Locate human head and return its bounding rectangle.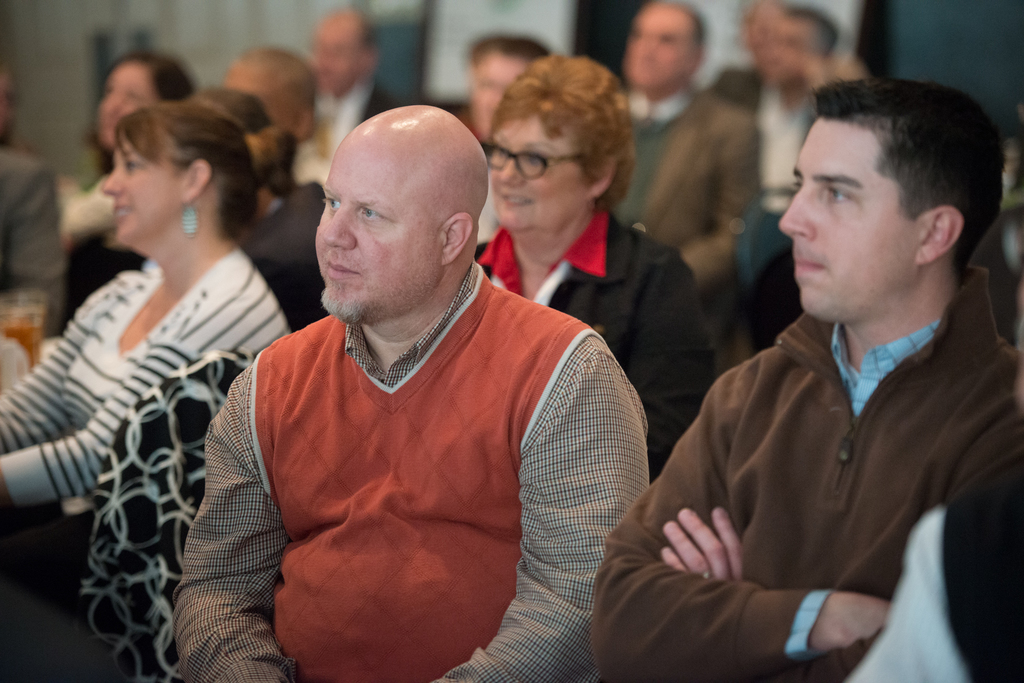
<region>762, 8, 840, 93</region>.
